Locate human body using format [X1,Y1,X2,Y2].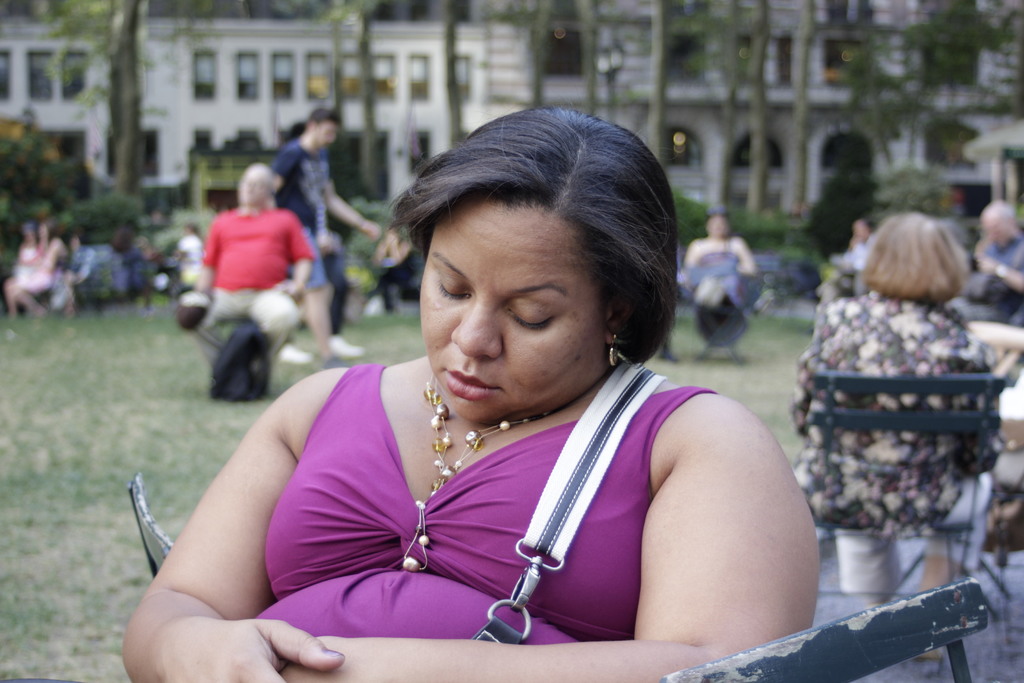
[120,352,824,682].
